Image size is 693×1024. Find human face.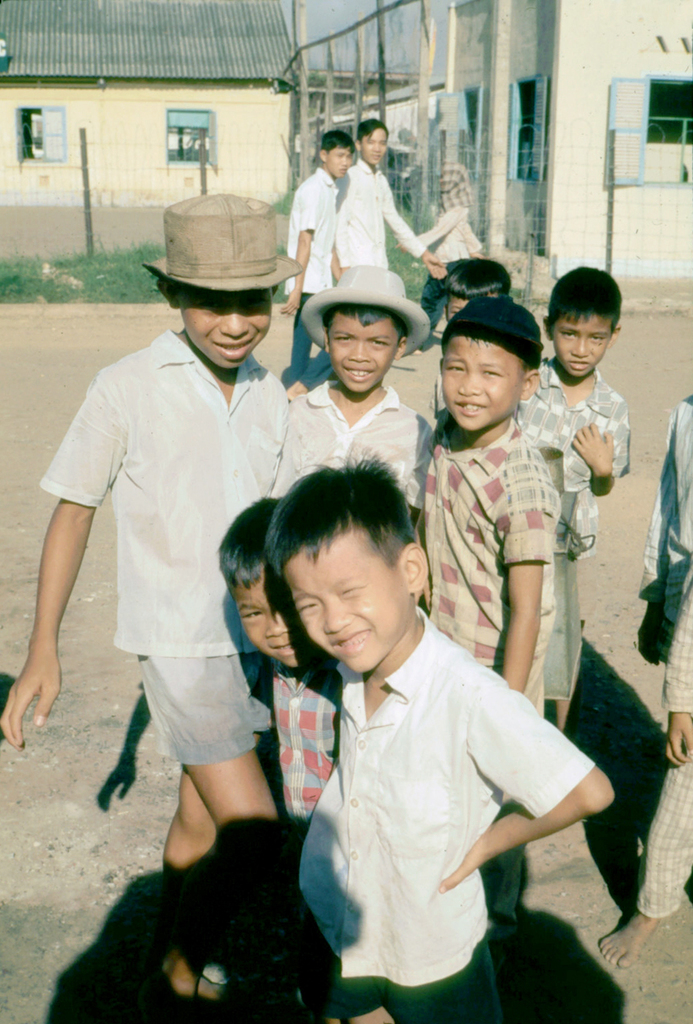
(285, 535, 409, 677).
